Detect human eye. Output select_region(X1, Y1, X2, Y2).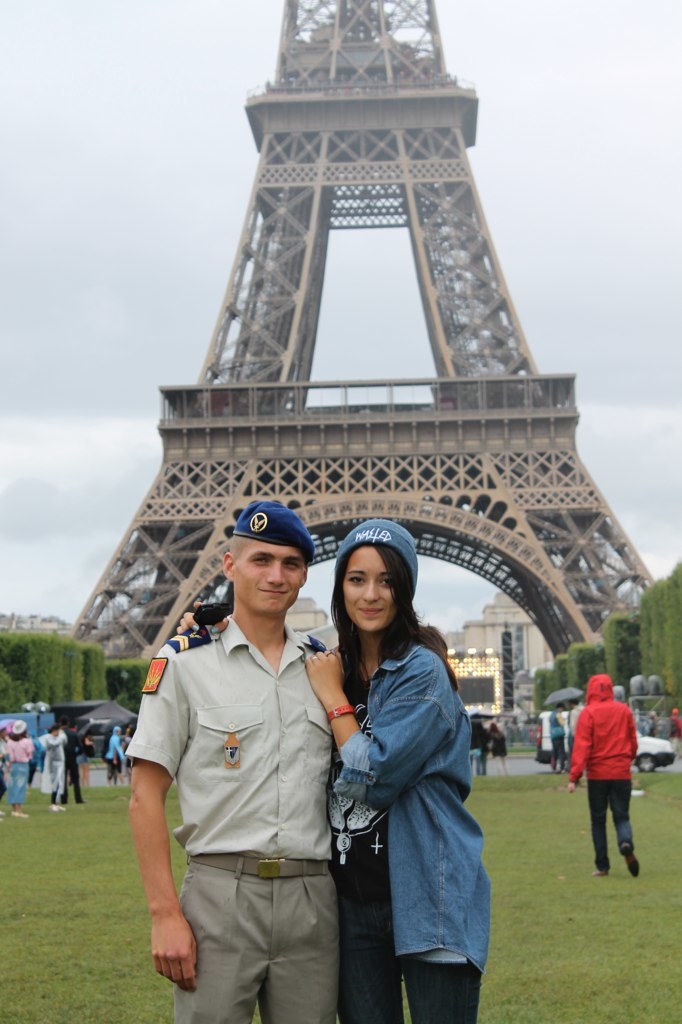
select_region(245, 554, 271, 568).
